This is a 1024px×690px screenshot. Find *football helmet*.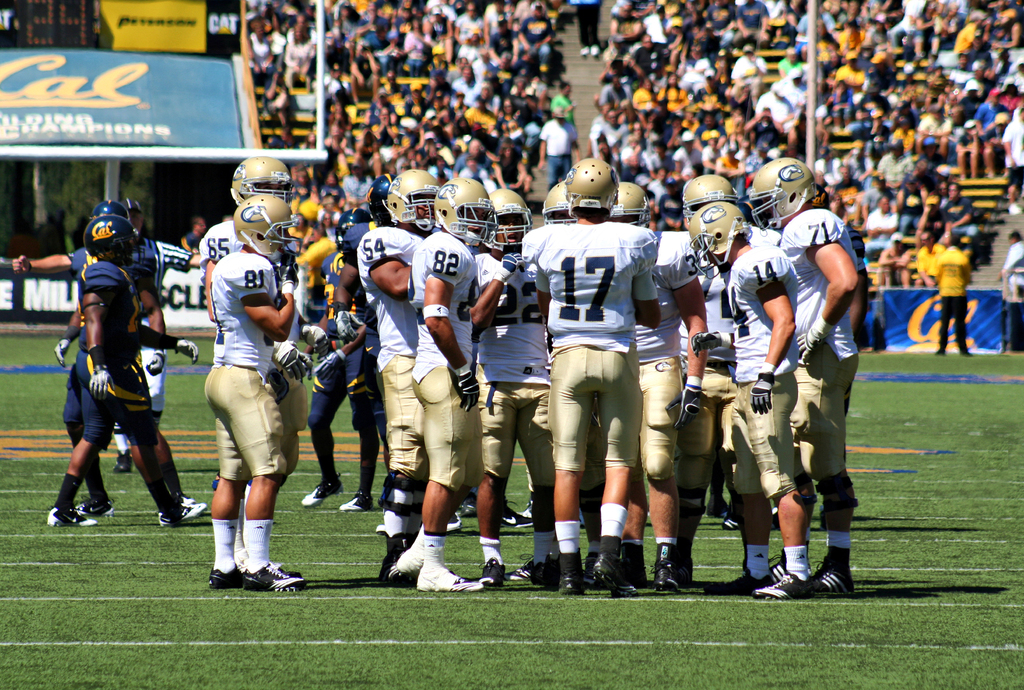
Bounding box: 388/166/440/233.
